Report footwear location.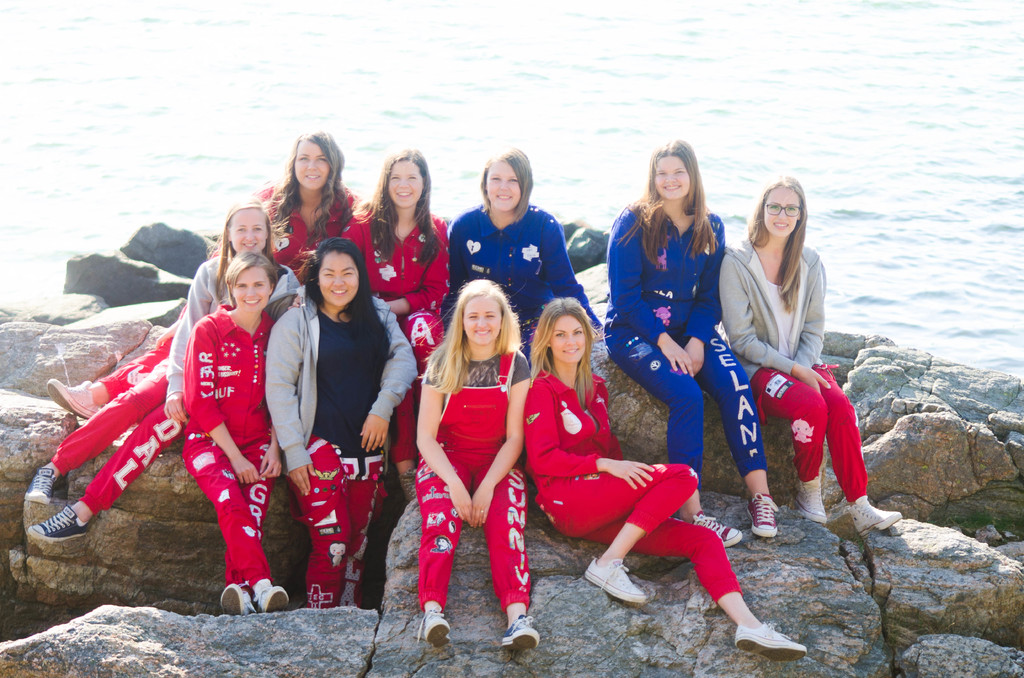
Report: region(790, 481, 826, 523).
